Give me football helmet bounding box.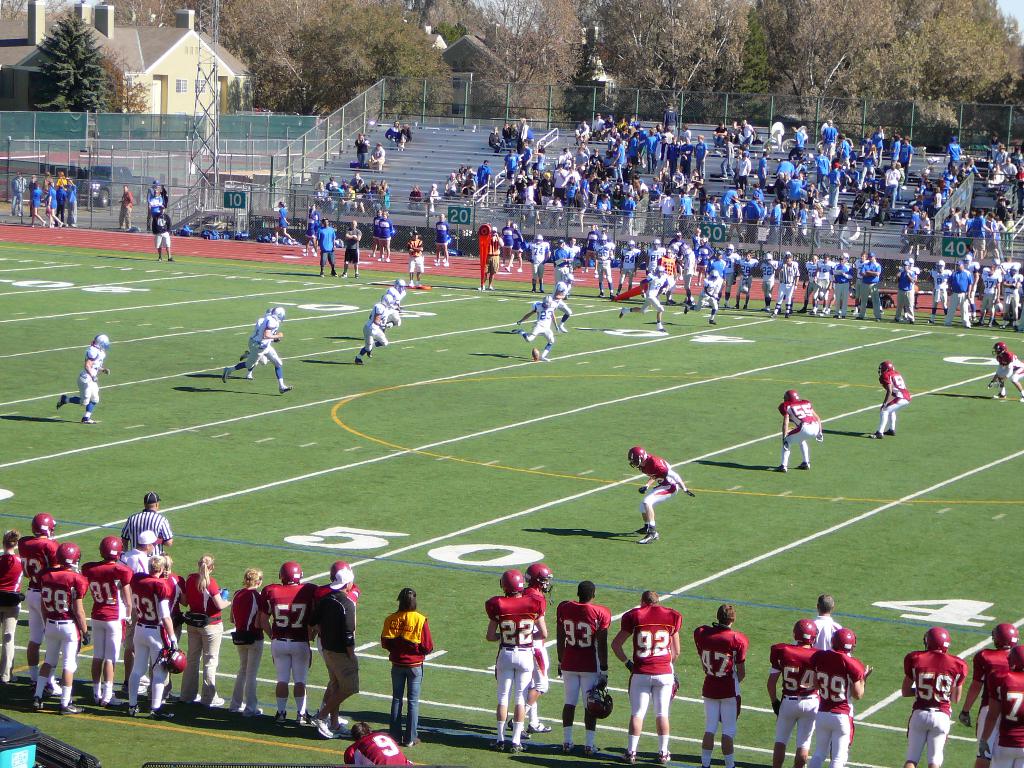
Rect(708, 268, 719, 279).
